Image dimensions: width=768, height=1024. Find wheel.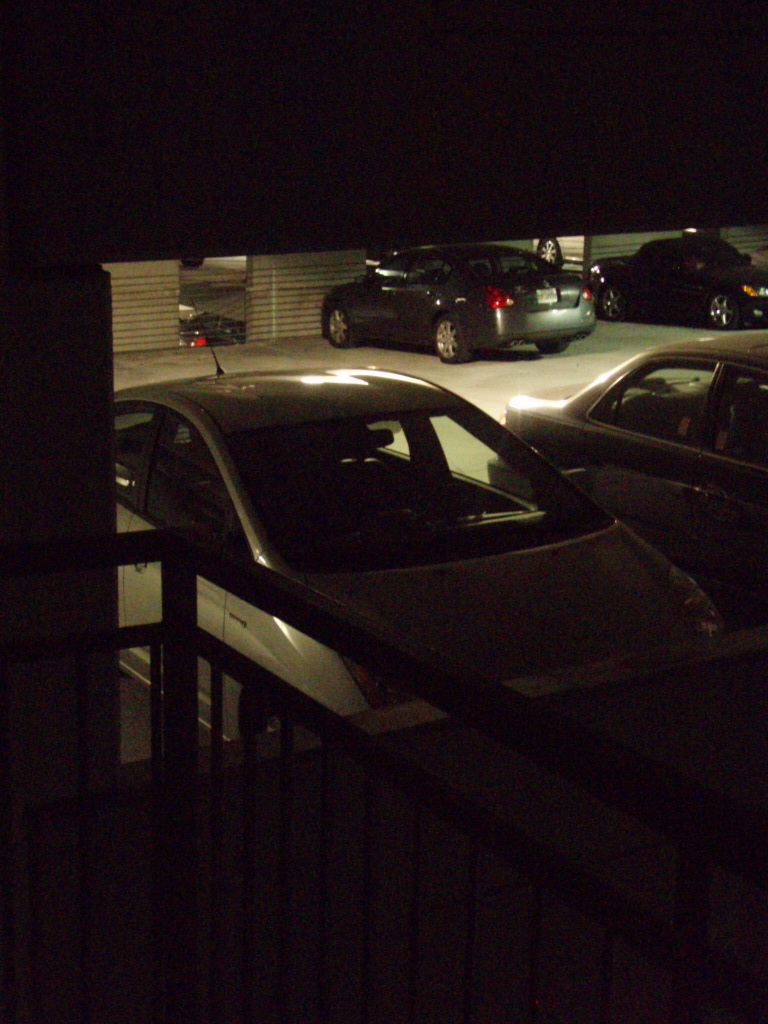
[left=250, top=703, right=293, bottom=731].
